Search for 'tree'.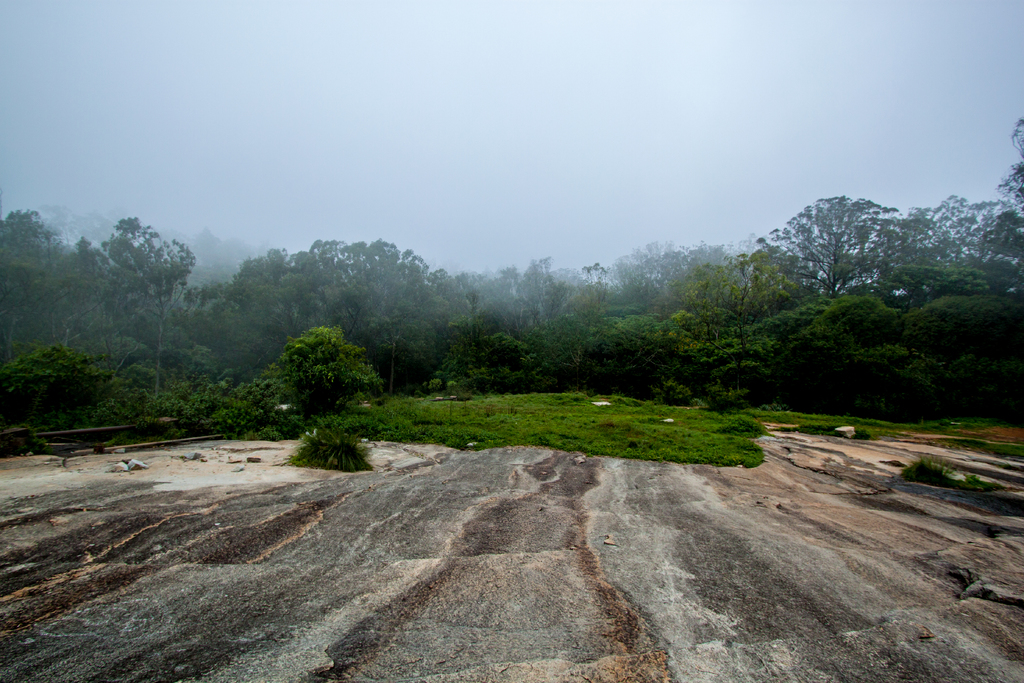
Found at x1=185 y1=251 x2=290 y2=379.
